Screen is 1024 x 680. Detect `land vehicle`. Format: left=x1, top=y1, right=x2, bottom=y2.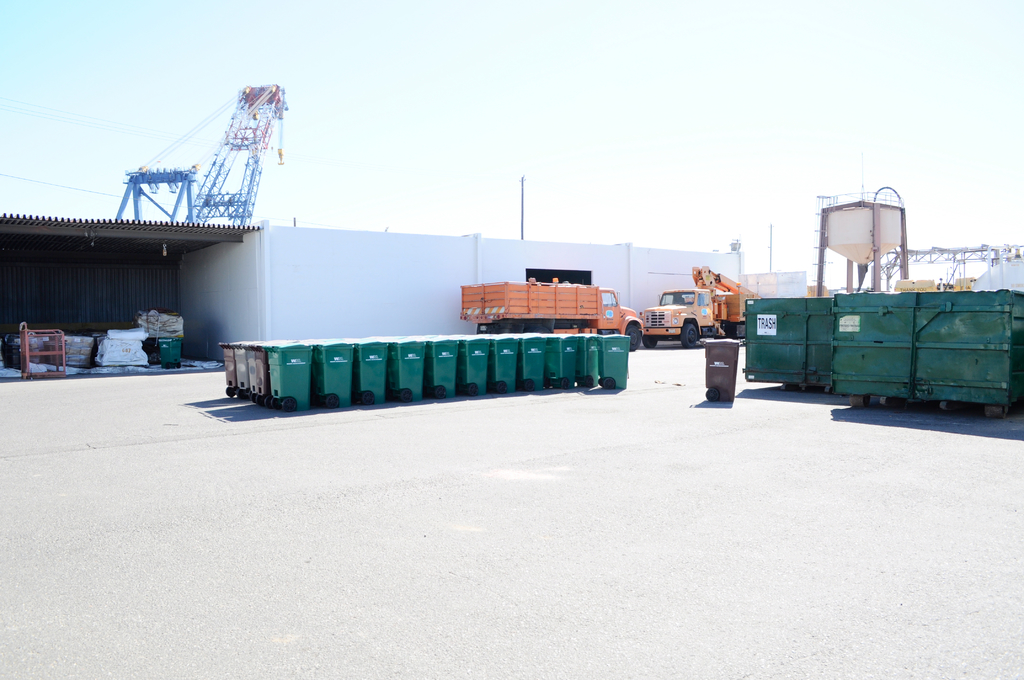
left=458, top=284, right=646, bottom=346.
